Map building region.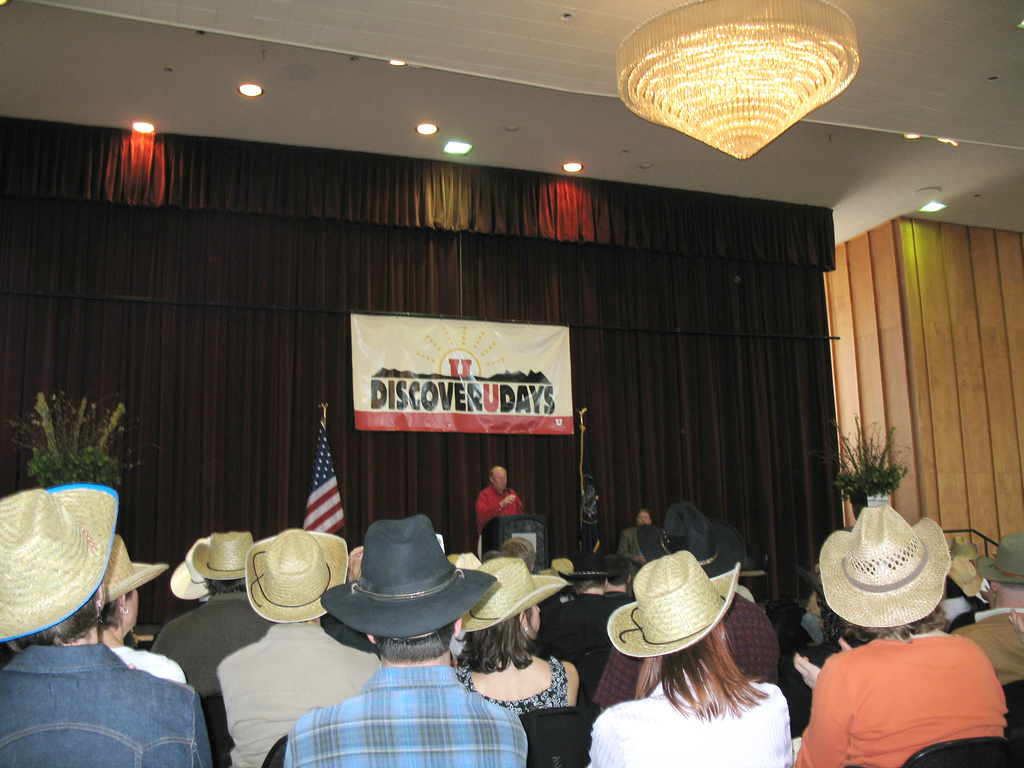
Mapped to (0,0,1023,767).
